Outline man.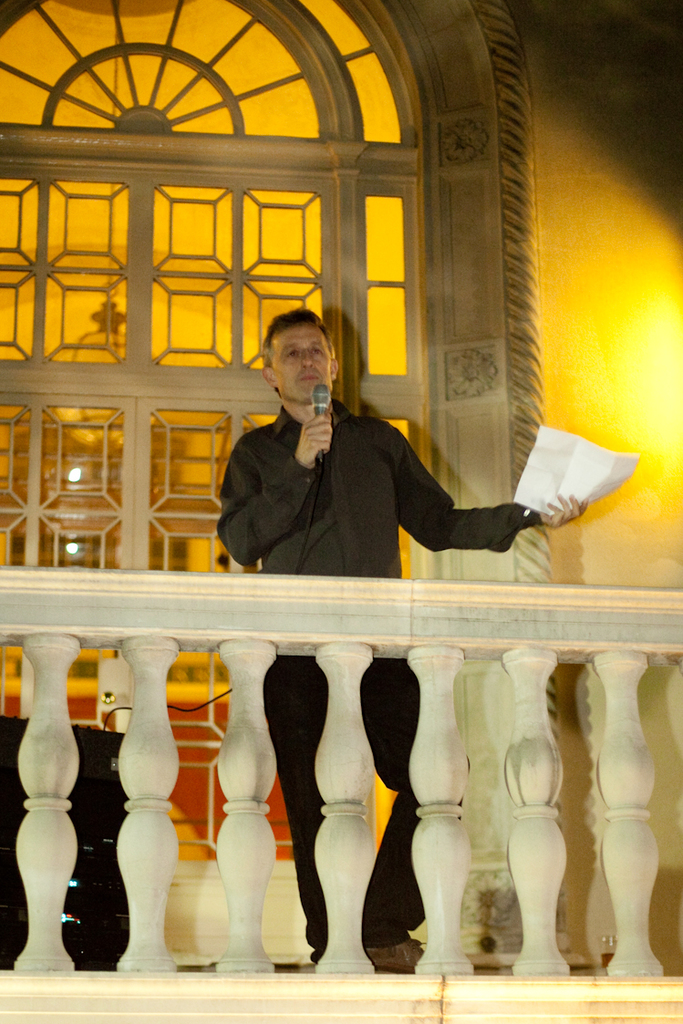
Outline: (214,295,590,974).
